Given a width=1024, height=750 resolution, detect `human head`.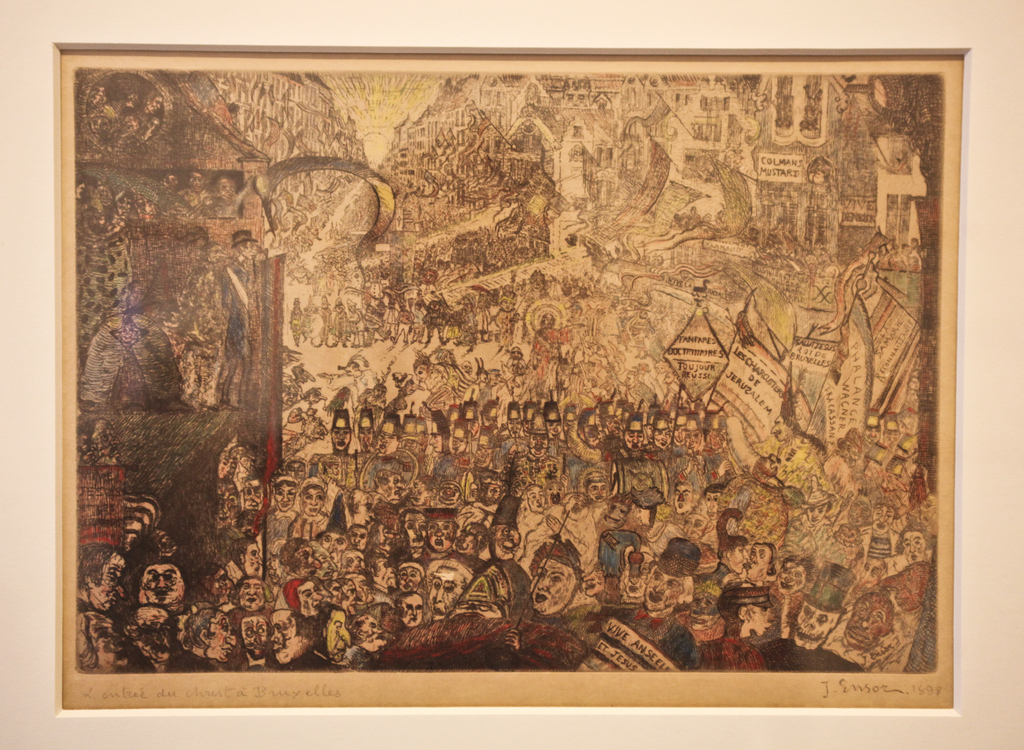
pyautogui.locateOnScreen(683, 414, 701, 449).
